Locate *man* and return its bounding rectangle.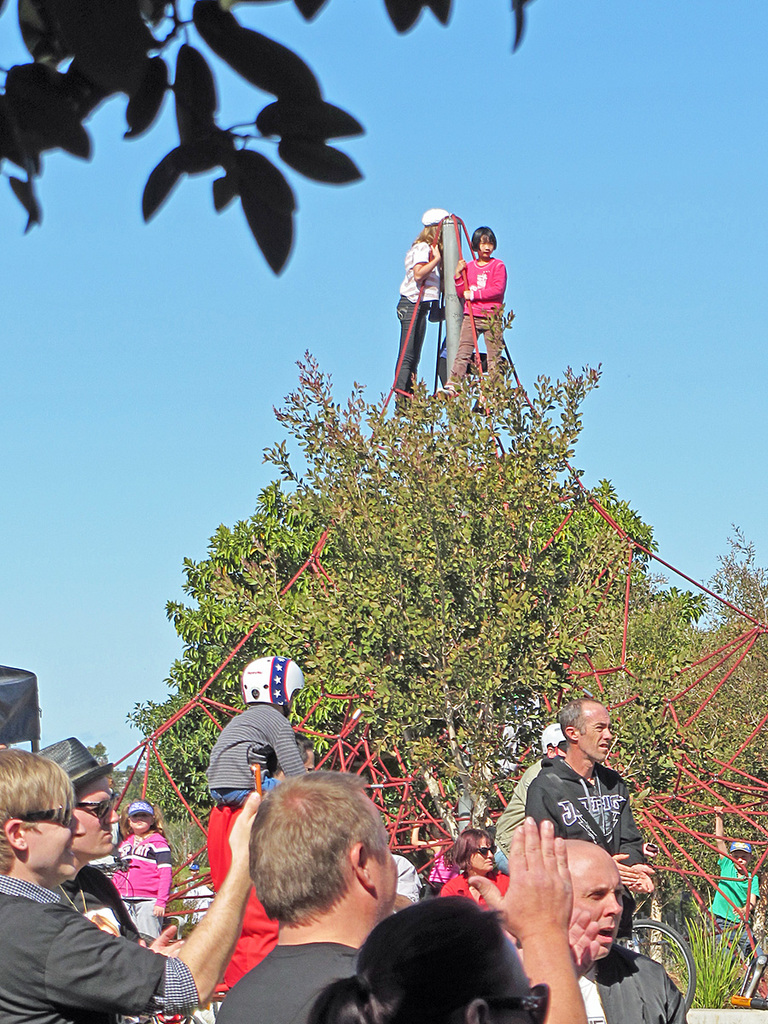
x1=388, y1=852, x2=421, y2=916.
